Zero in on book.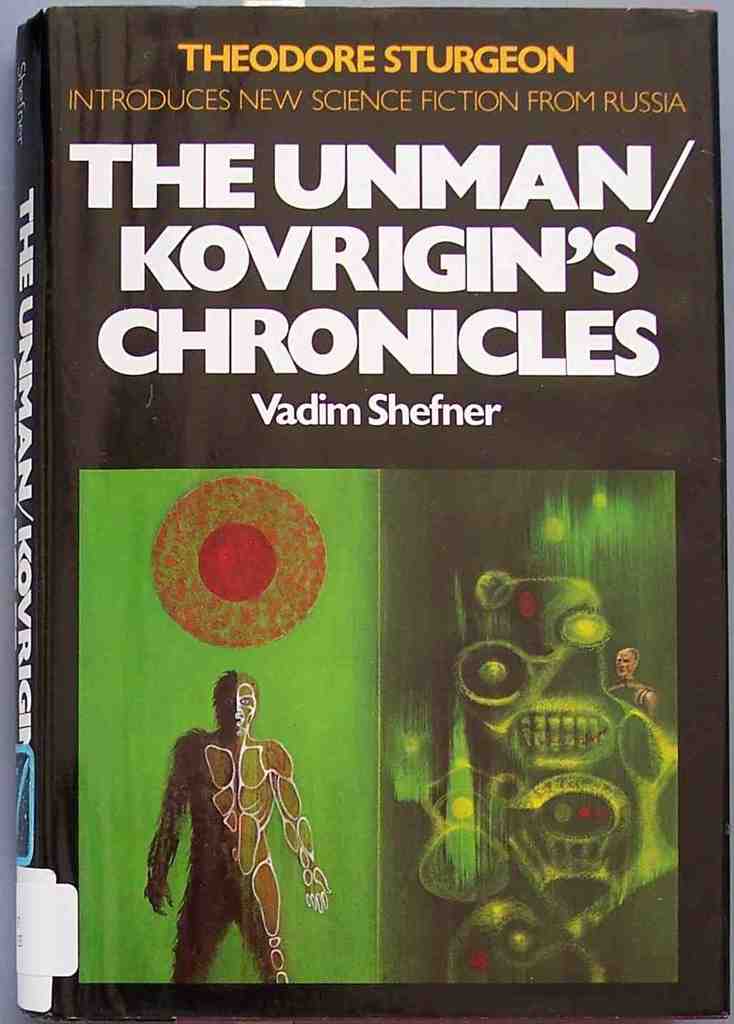
Zeroed in: 41,16,660,1021.
